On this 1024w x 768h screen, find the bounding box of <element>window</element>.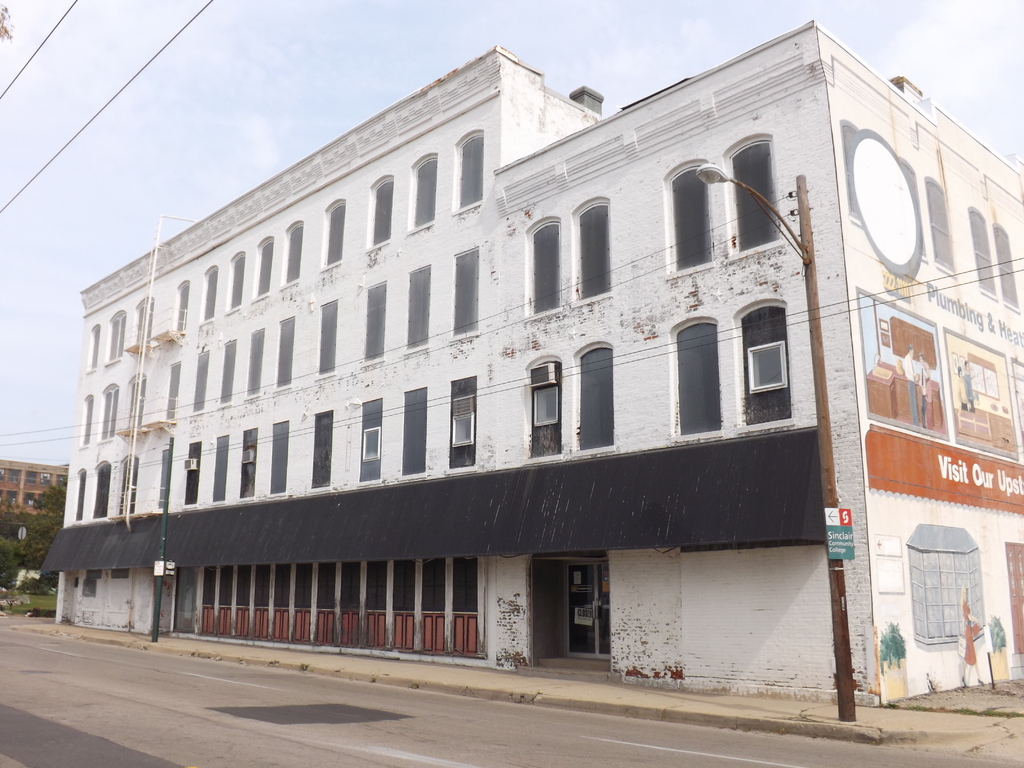
Bounding box: box=[245, 330, 266, 395].
